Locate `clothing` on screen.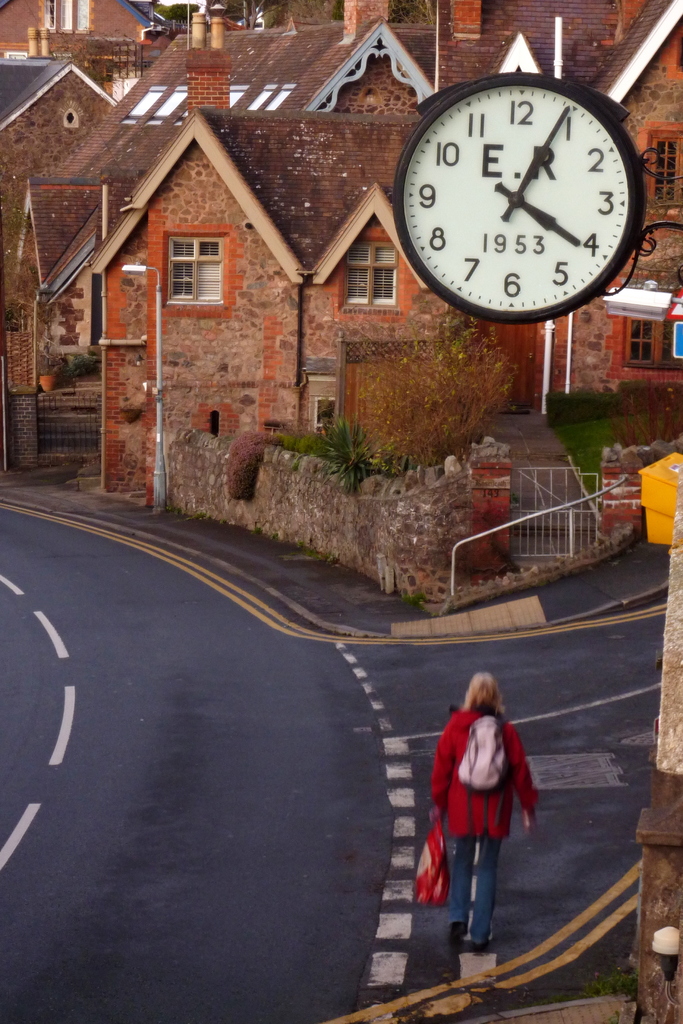
On screen at <region>419, 713, 538, 942</region>.
